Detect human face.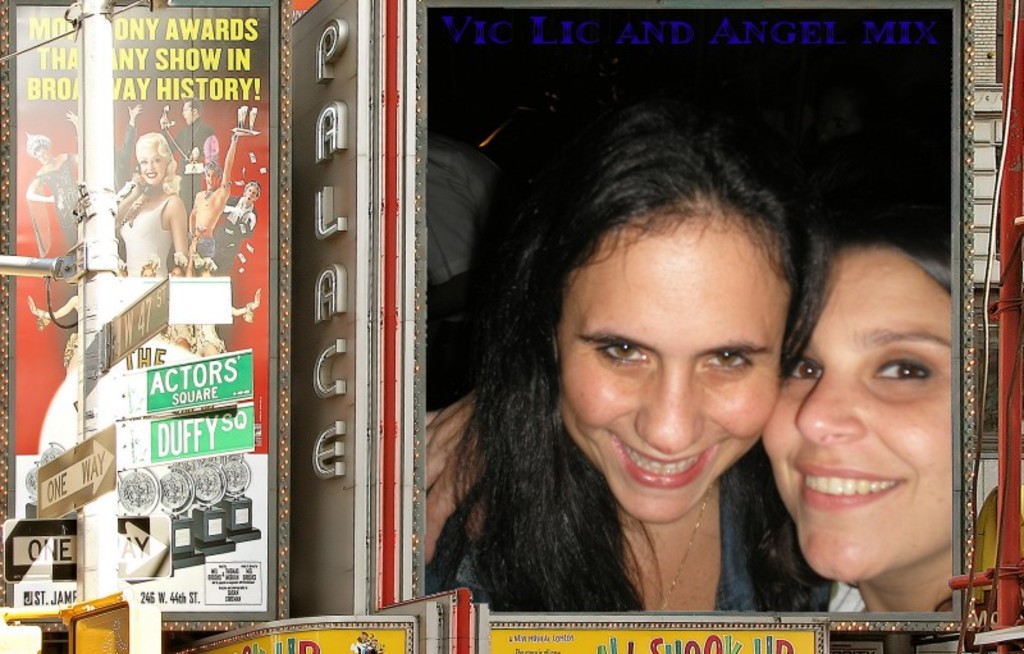
Detected at [left=33, top=147, right=54, bottom=166].
